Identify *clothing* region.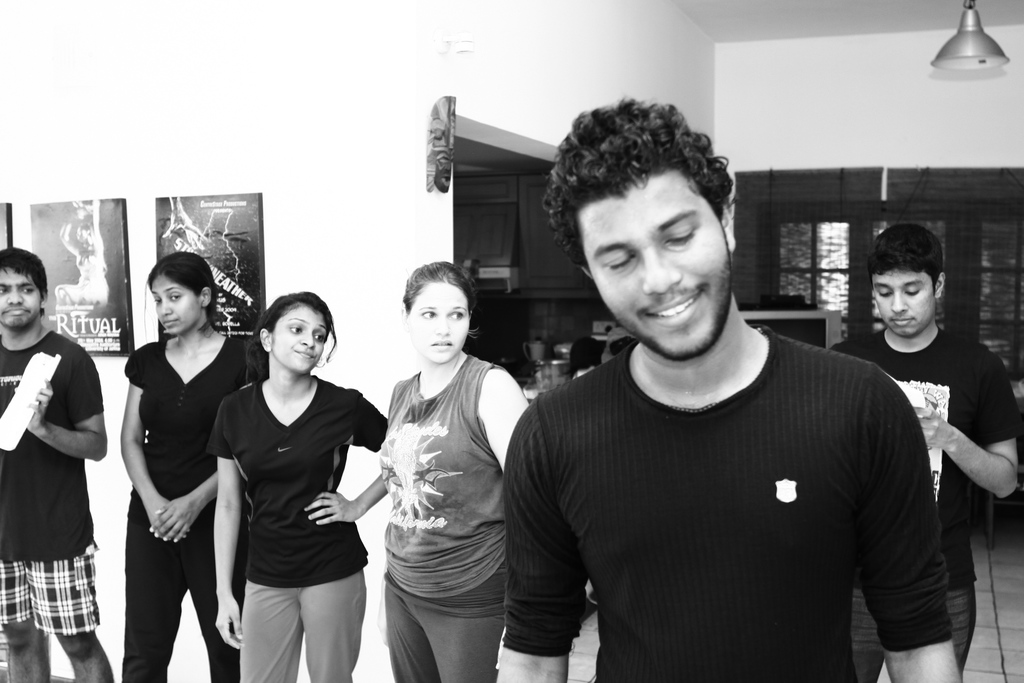
Region: detection(534, 303, 943, 682).
